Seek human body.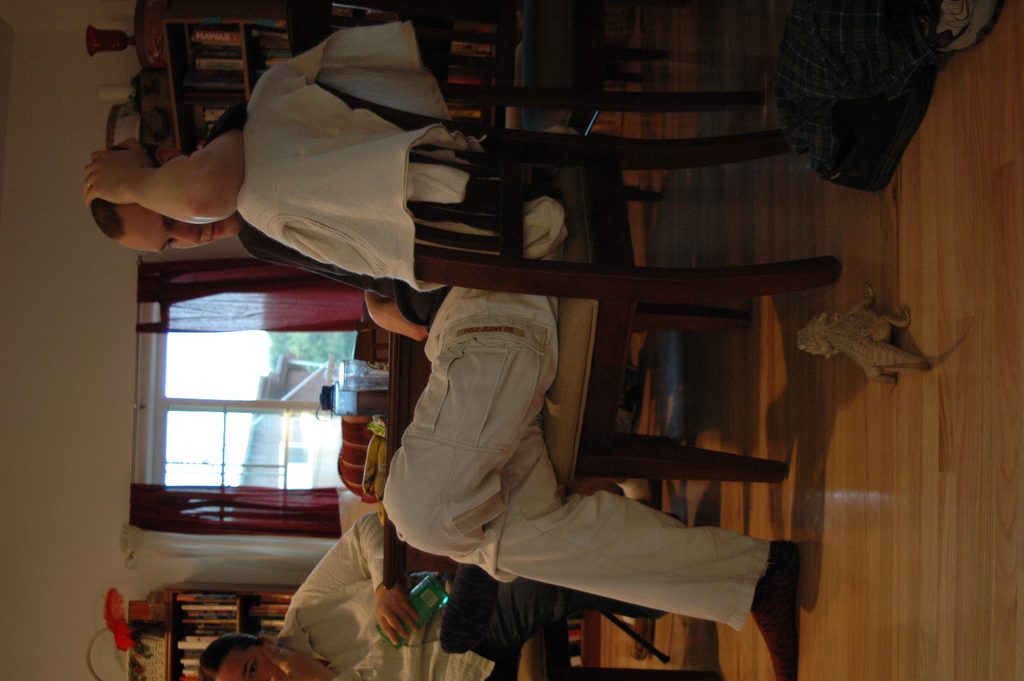
283, 505, 518, 680.
